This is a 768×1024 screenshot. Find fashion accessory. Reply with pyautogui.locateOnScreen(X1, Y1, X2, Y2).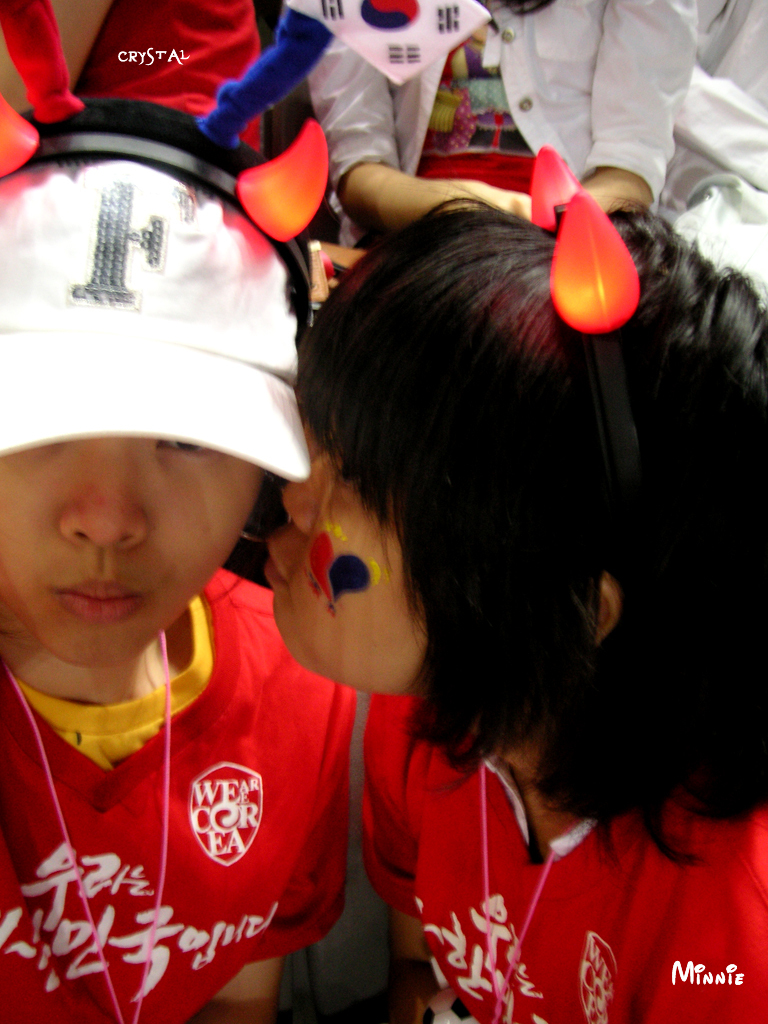
pyautogui.locateOnScreen(0, 0, 490, 542).
